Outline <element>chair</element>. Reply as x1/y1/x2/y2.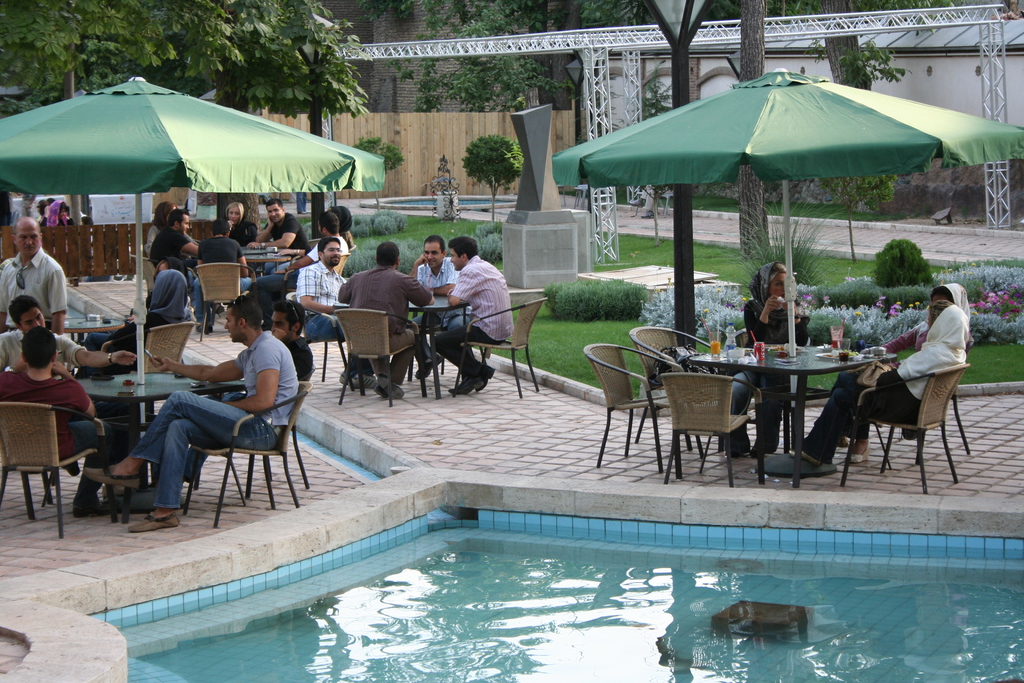
330/307/424/409.
